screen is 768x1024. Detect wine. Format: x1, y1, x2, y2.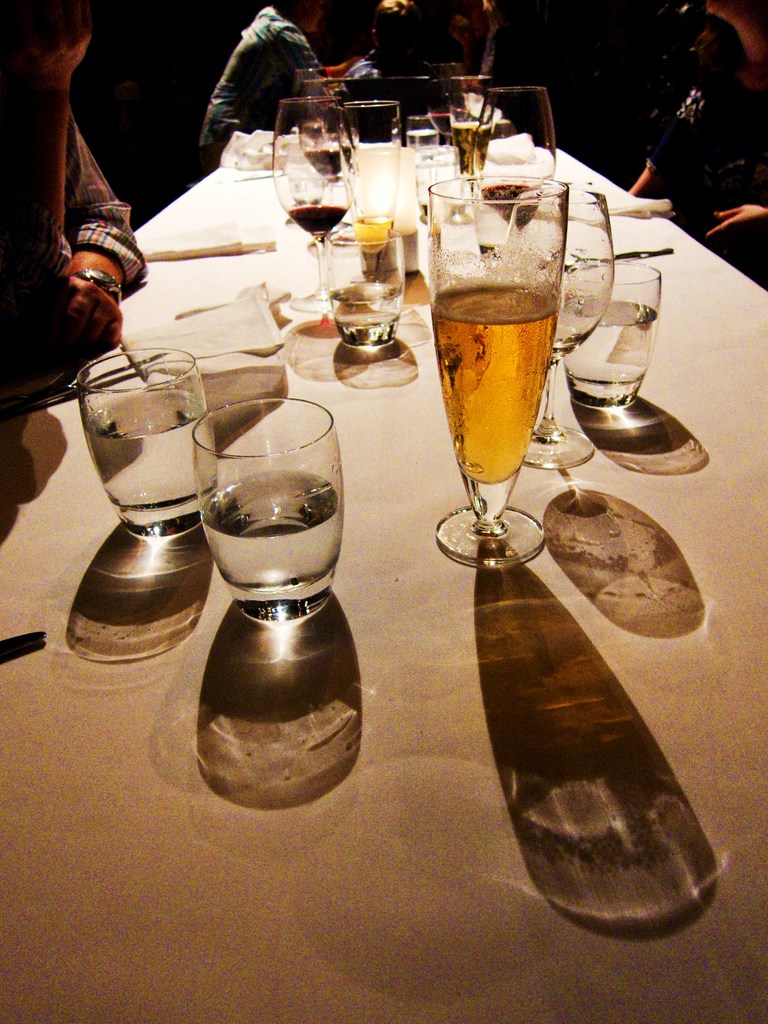
474, 173, 532, 234.
